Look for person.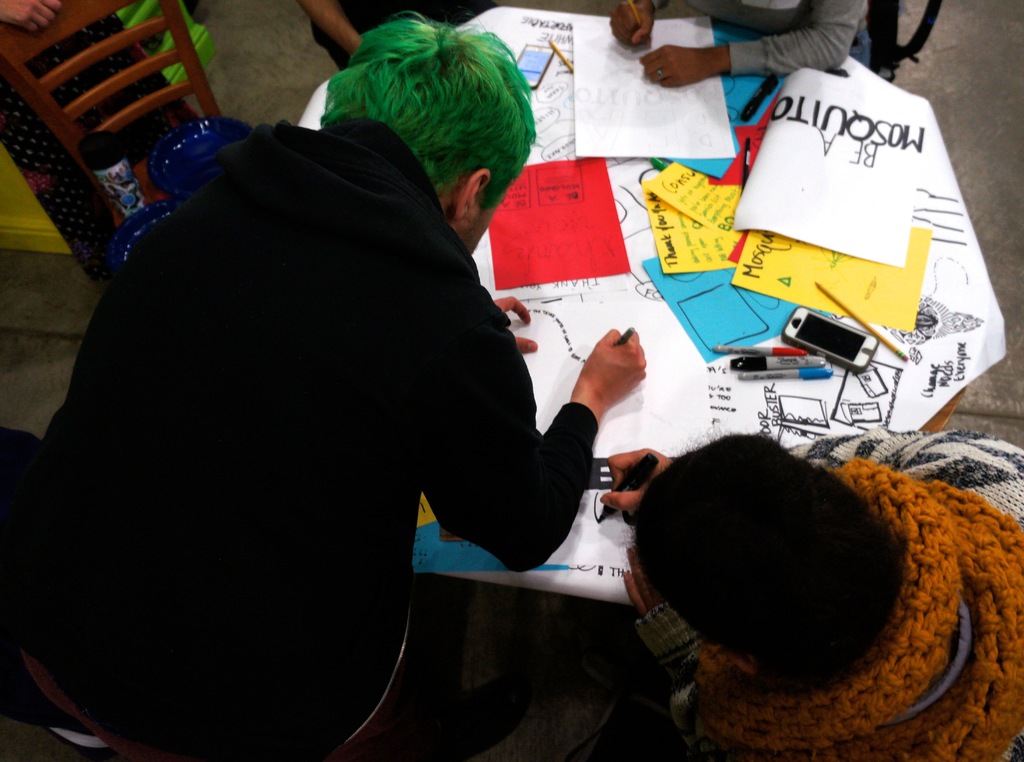
Found: BBox(609, 0, 871, 89).
